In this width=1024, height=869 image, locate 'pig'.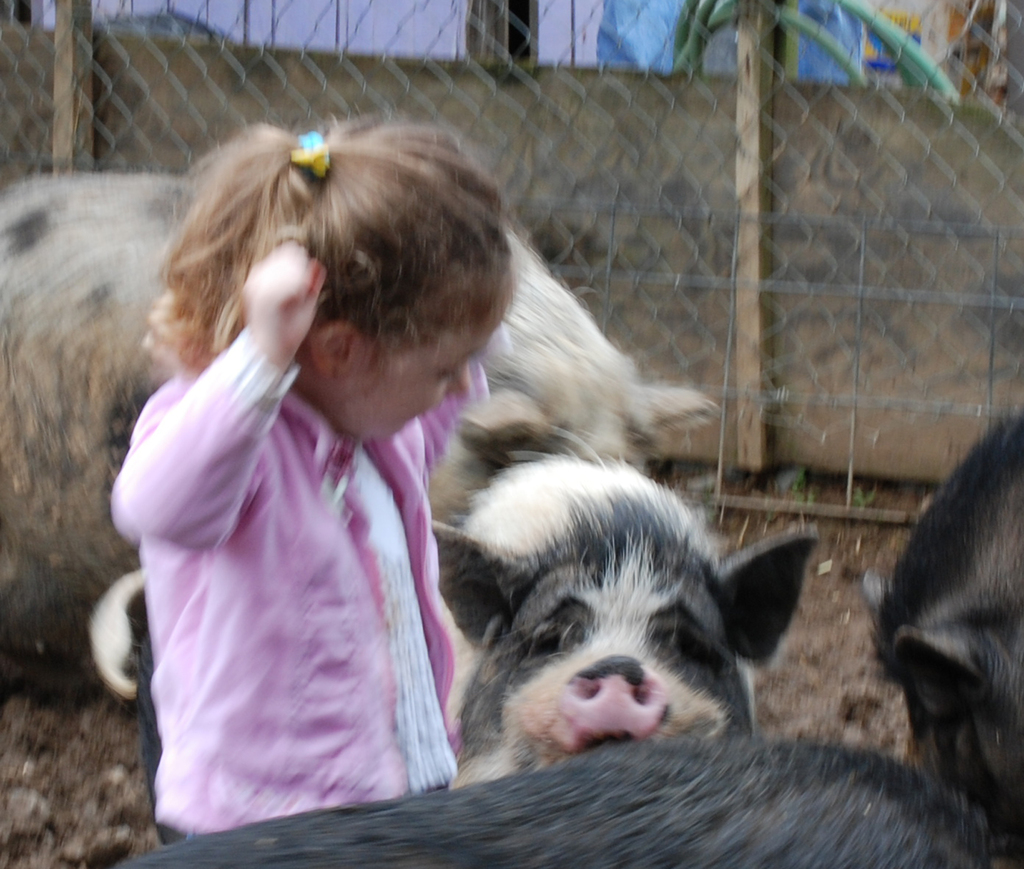
Bounding box: x1=70 y1=734 x2=1013 y2=868.
